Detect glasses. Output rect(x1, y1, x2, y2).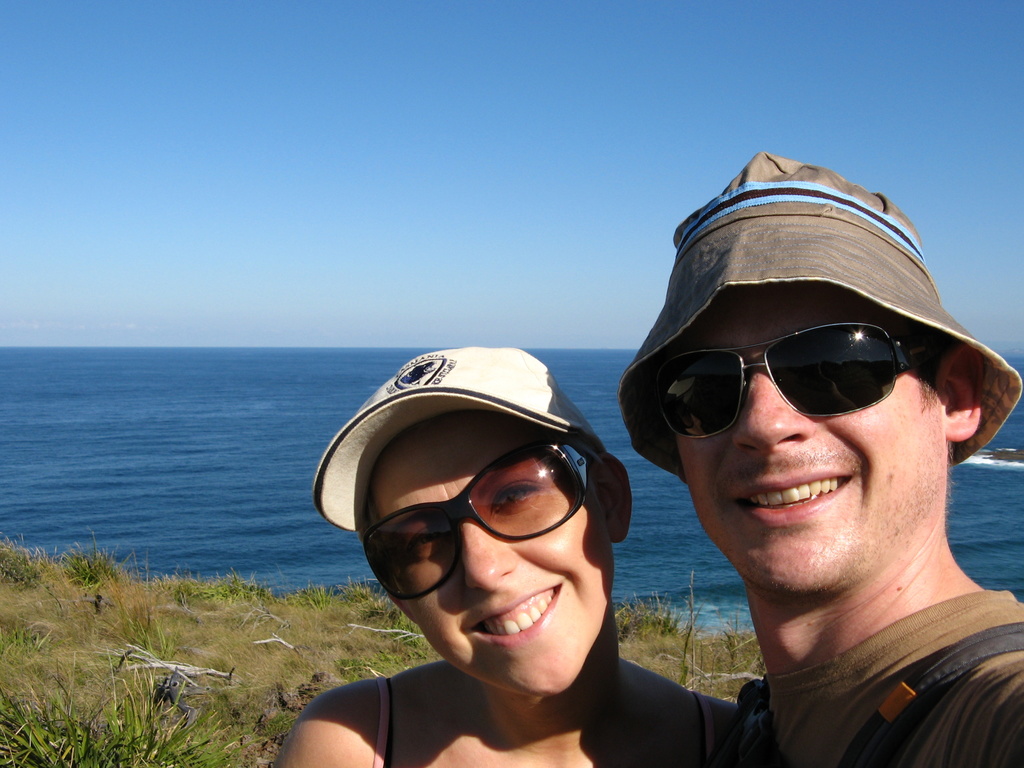
rect(650, 321, 931, 438).
